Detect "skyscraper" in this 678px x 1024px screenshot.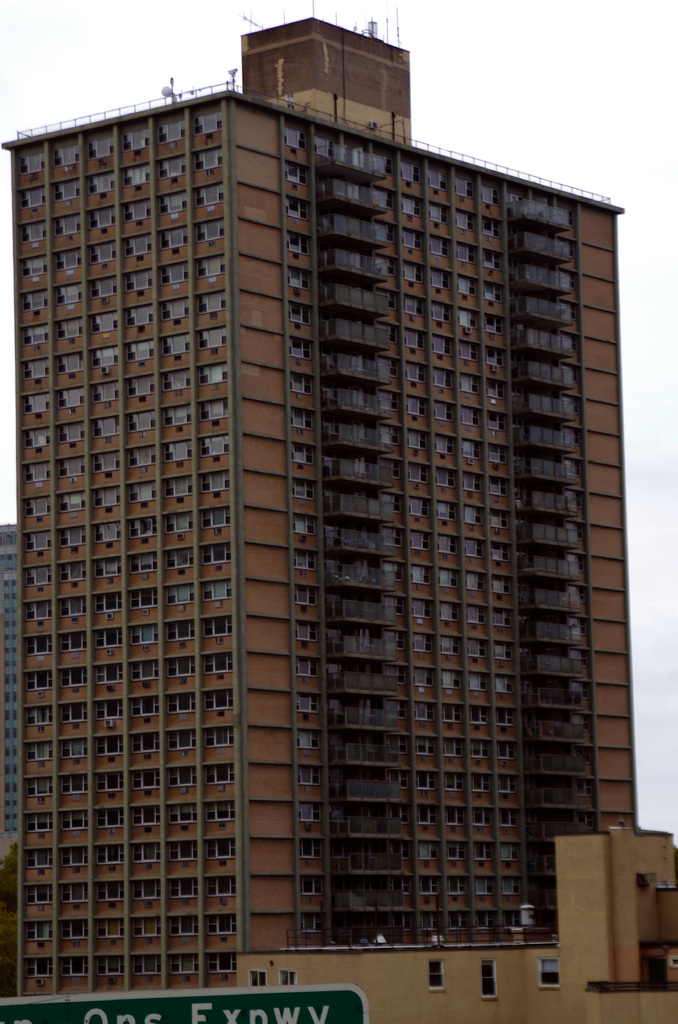
Detection: <region>0, 519, 17, 874</region>.
